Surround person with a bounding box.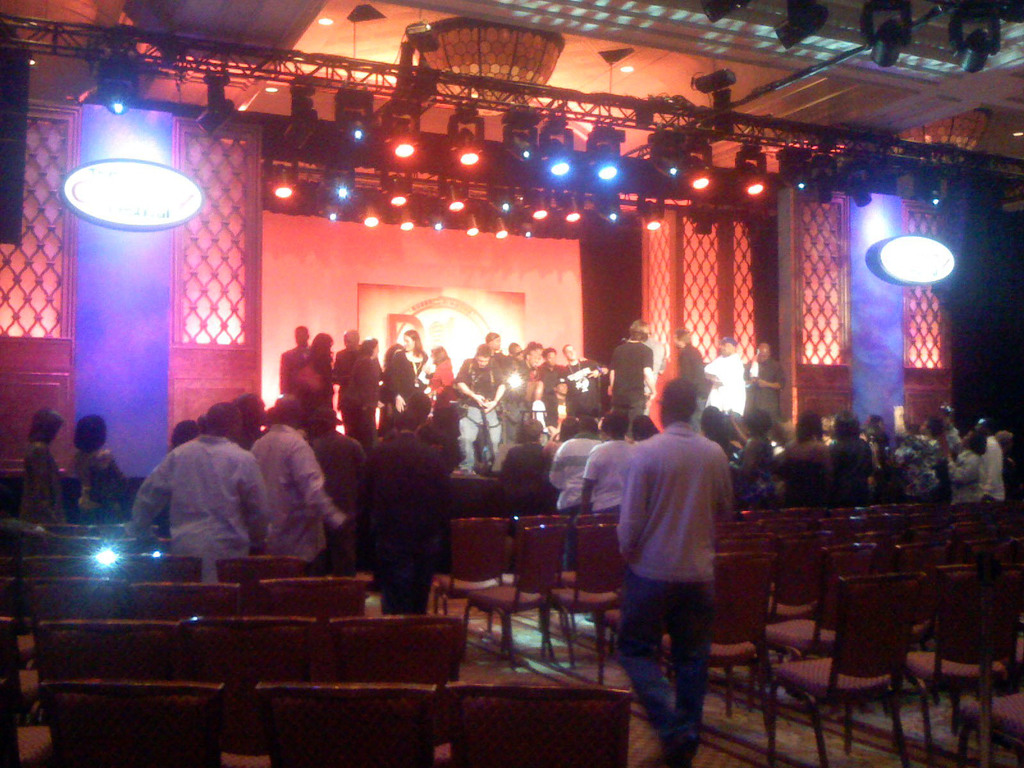
x1=13 y1=403 x2=61 y2=525.
